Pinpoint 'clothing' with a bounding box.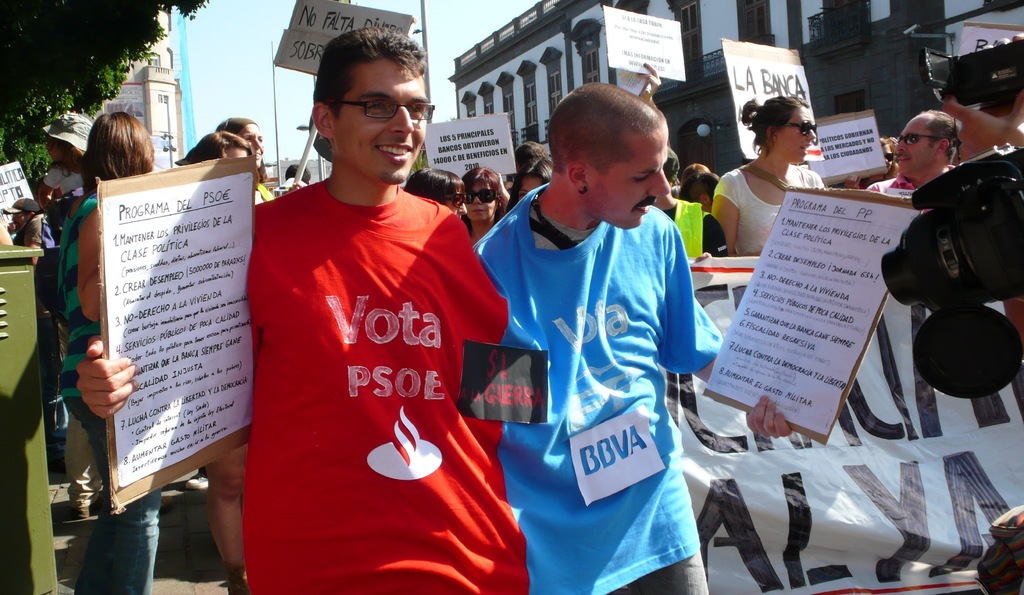
detection(464, 196, 720, 594).
